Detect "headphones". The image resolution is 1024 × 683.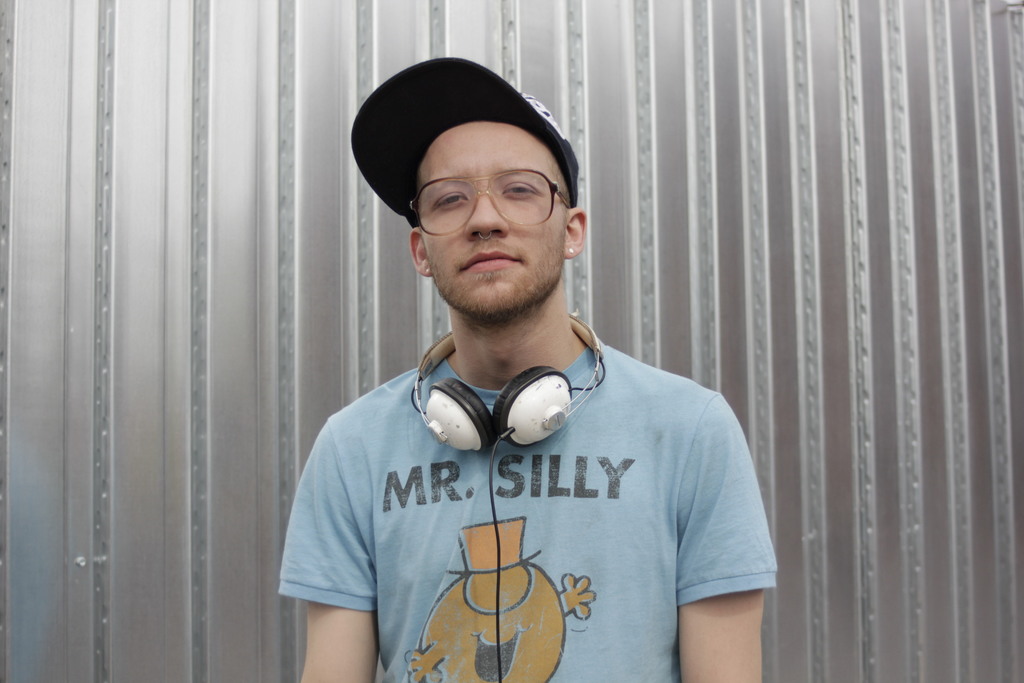
select_region(415, 306, 608, 449).
